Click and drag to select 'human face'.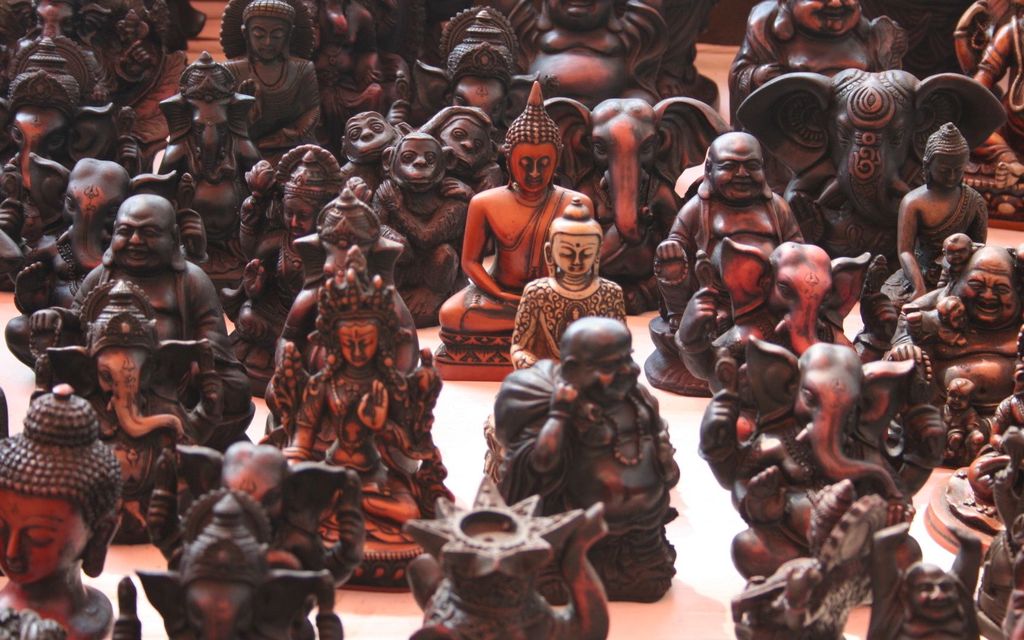
Selection: (x1=241, y1=15, x2=289, y2=56).
